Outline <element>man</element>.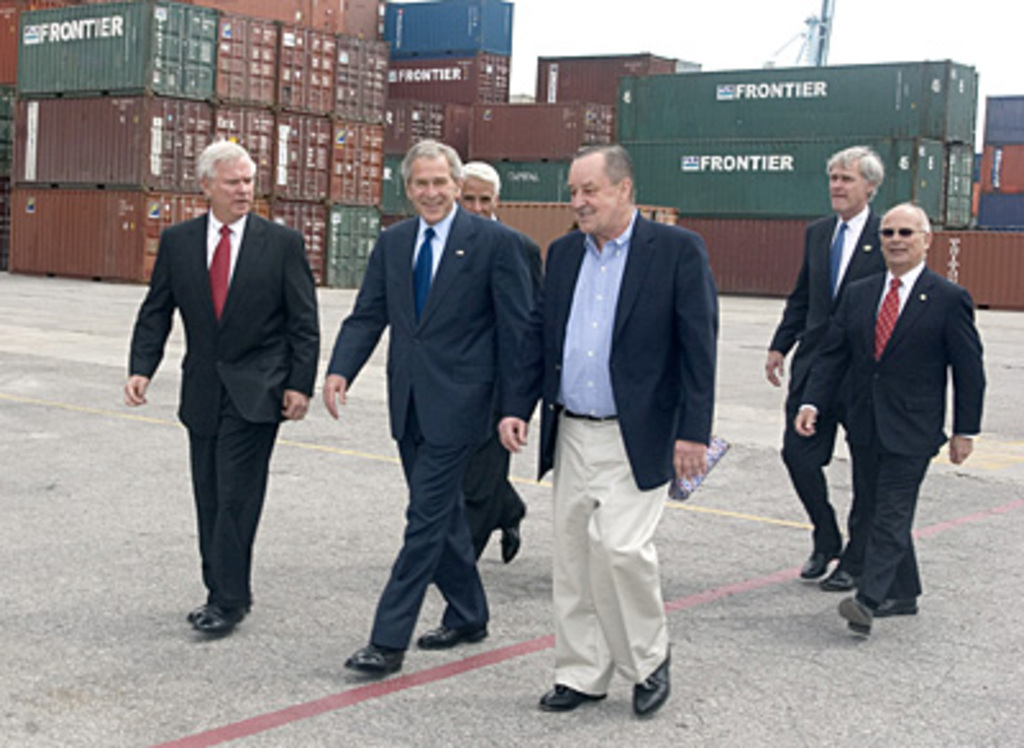
Outline: [left=120, top=138, right=320, bottom=633].
